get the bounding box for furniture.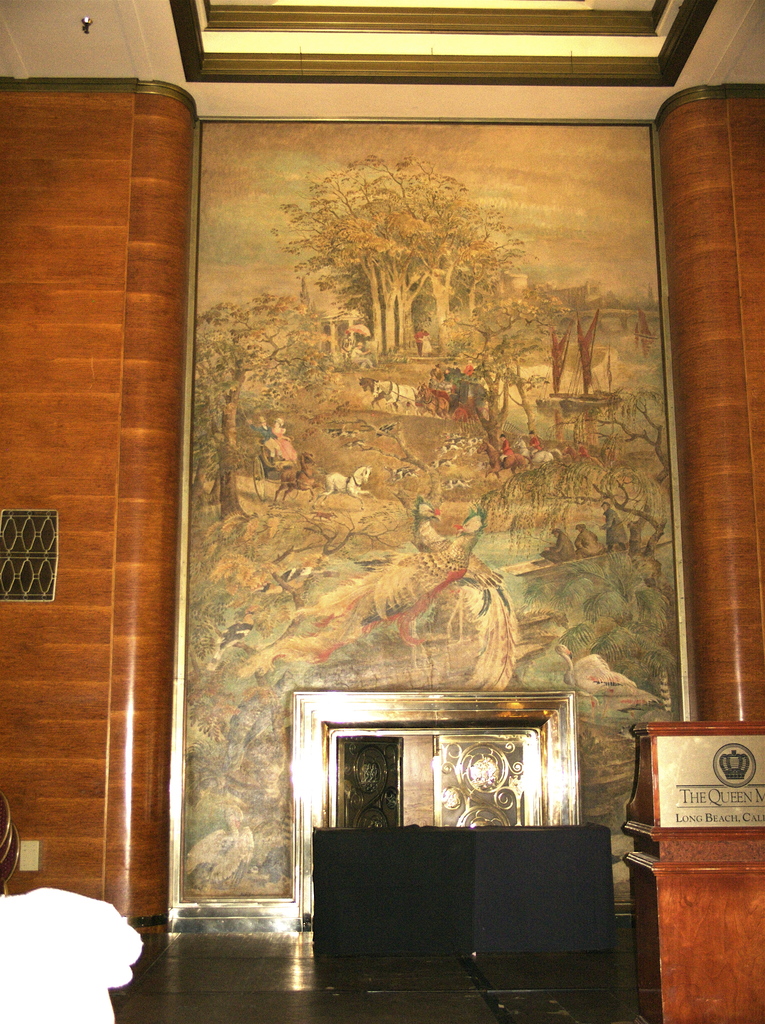
312/824/614/955.
